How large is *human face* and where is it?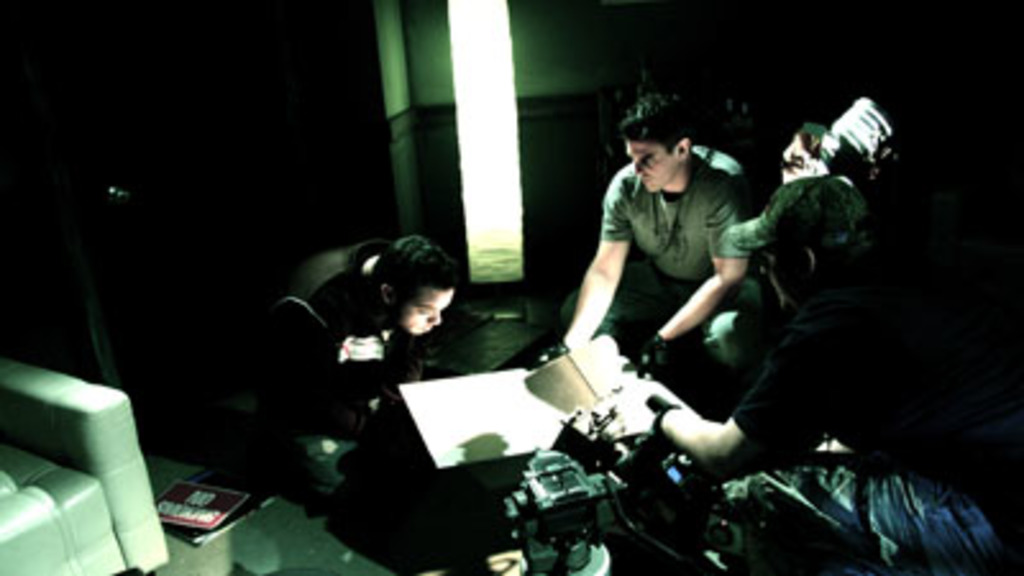
Bounding box: select_region(627, 138, 676, 189).
